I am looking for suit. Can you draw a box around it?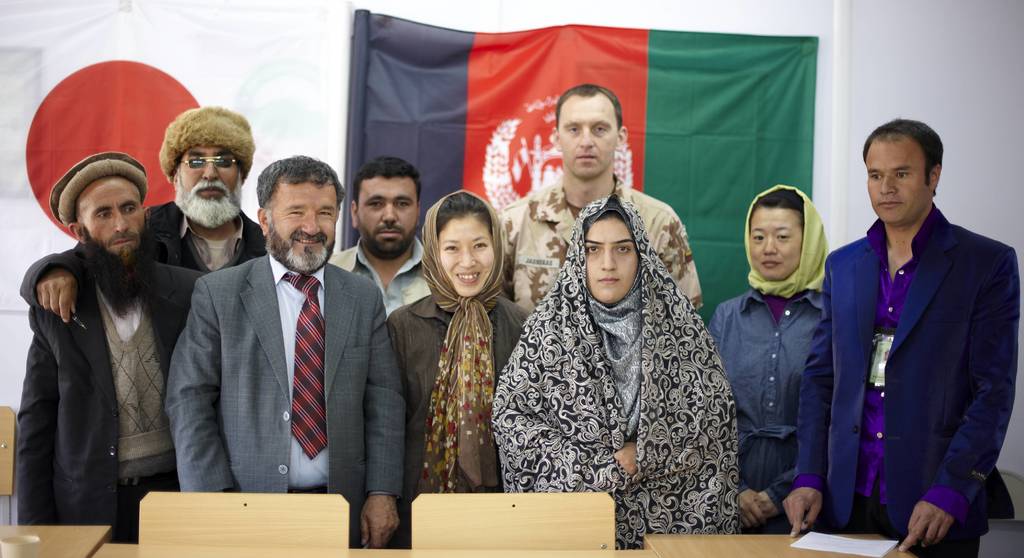
Sure, the bounding box is <box>827,135,1012,547</box>.
